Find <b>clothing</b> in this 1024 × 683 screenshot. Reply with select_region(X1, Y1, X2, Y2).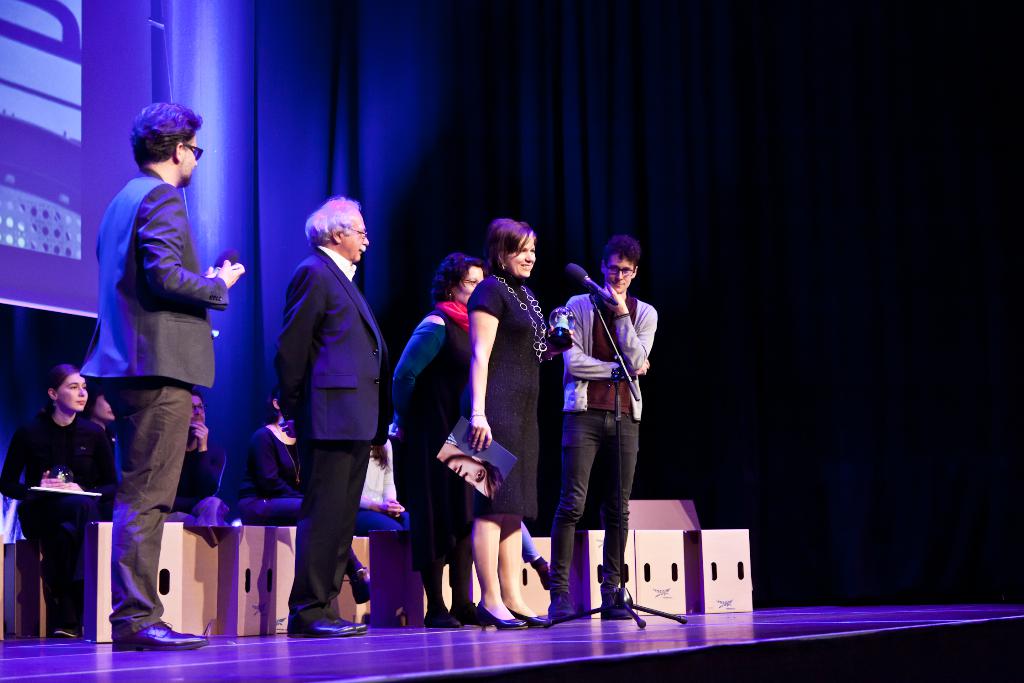
select_region(467, 267, 548, 521).
